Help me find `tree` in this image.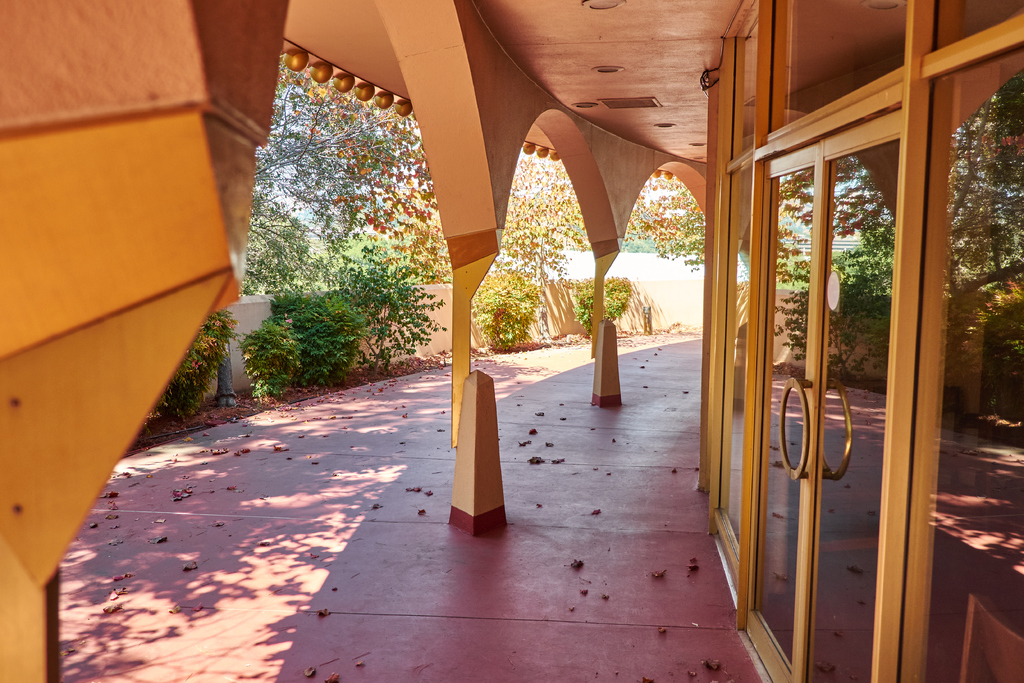
Found it: region(622, 171, 712, 274).
